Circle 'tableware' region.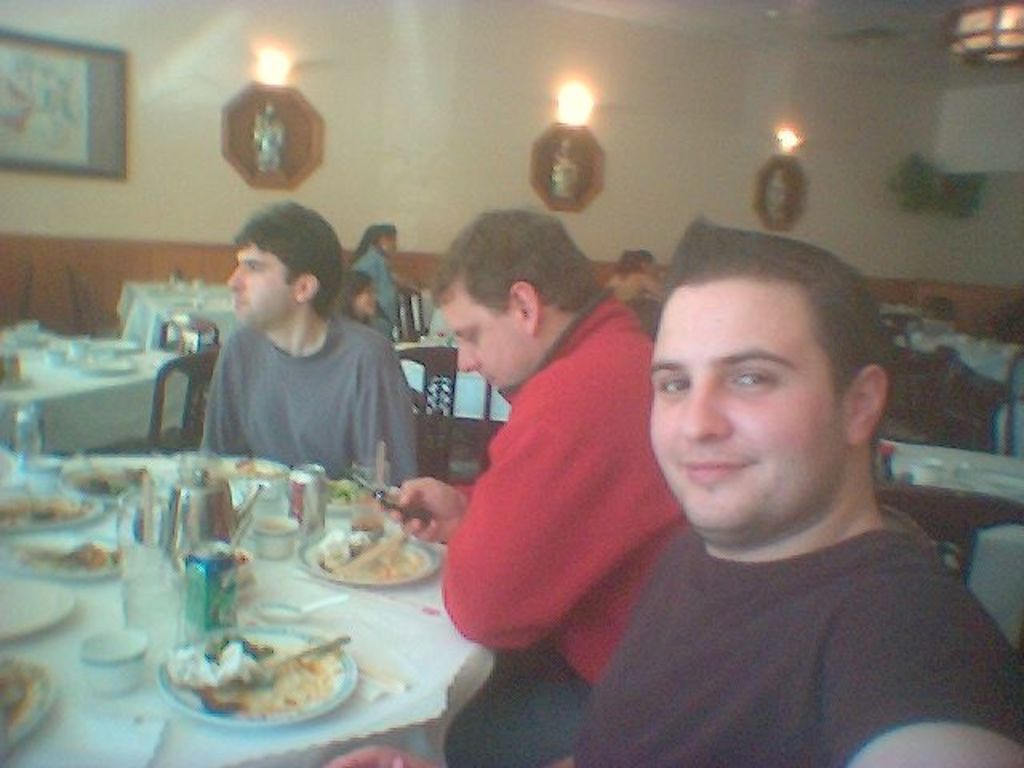
Region: pyautogui.locateOnScreen(963, 469, 1022, 493).
